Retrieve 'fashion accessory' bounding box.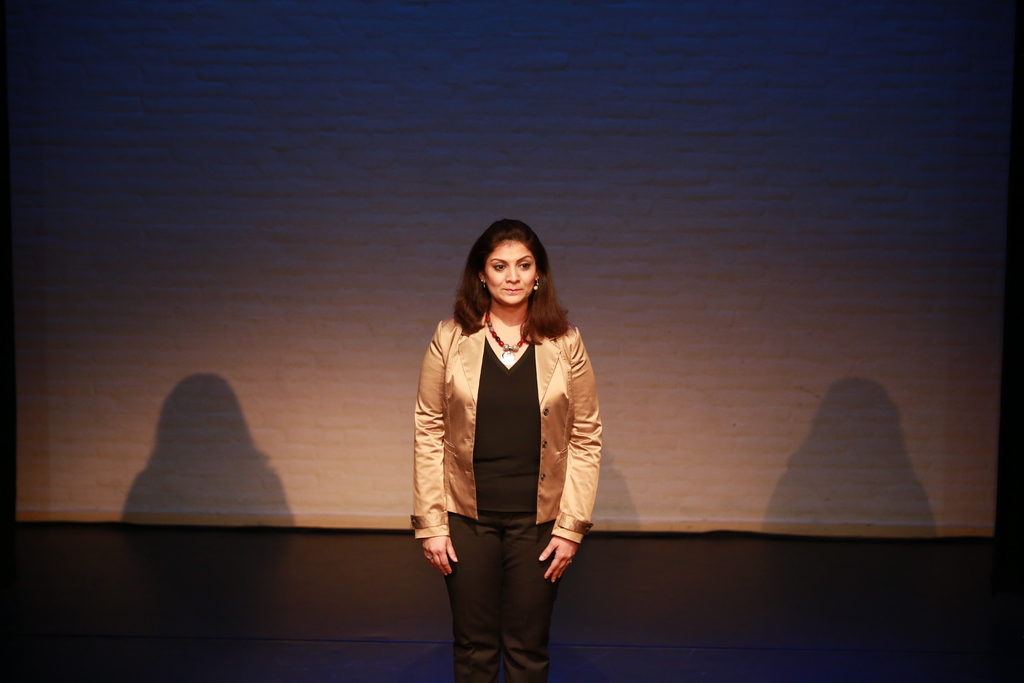
Bounding box: x1=426 y1=555 x2=434 y2=562.
